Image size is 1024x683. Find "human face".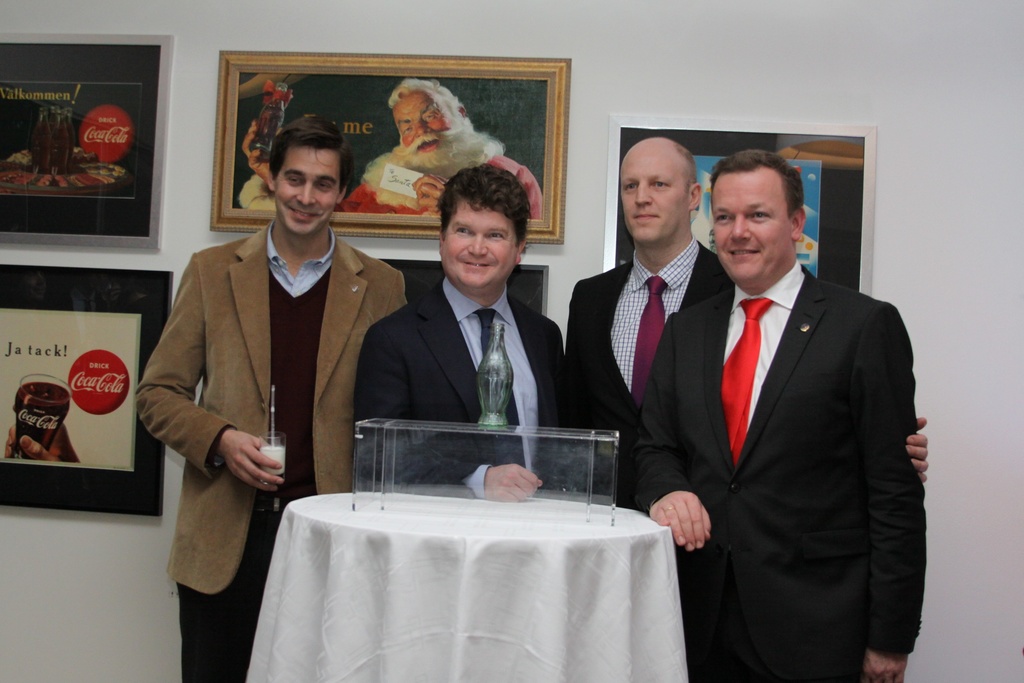
<bbox>713, 167, 792, 281</bbox>.
